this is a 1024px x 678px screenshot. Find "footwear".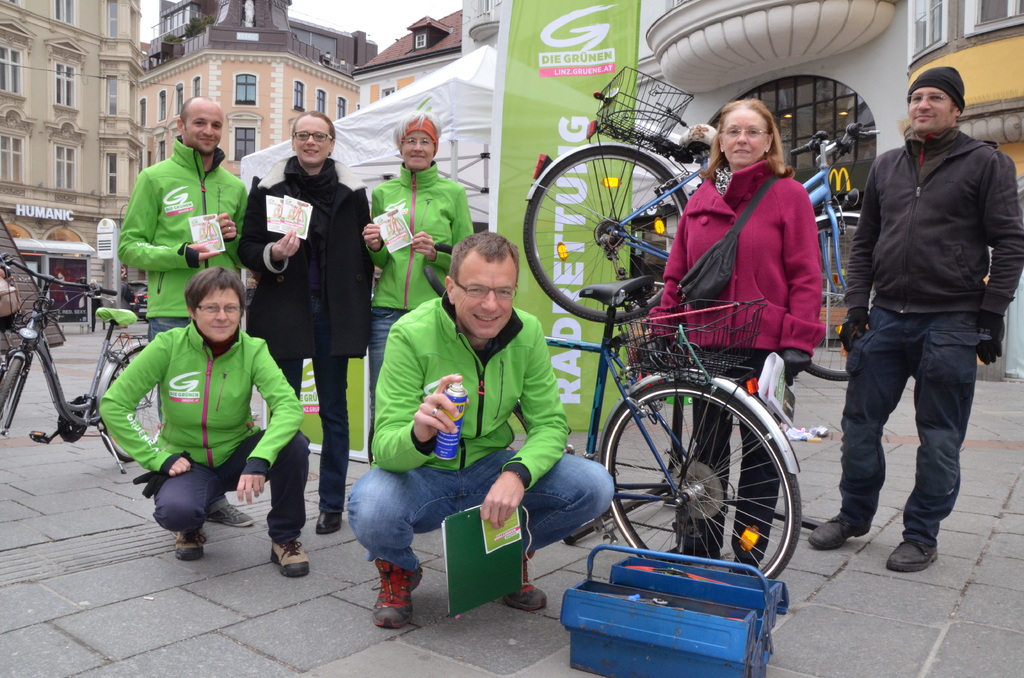
Bounding box: <bbox>660, 542, 723, 565</bbox>.
